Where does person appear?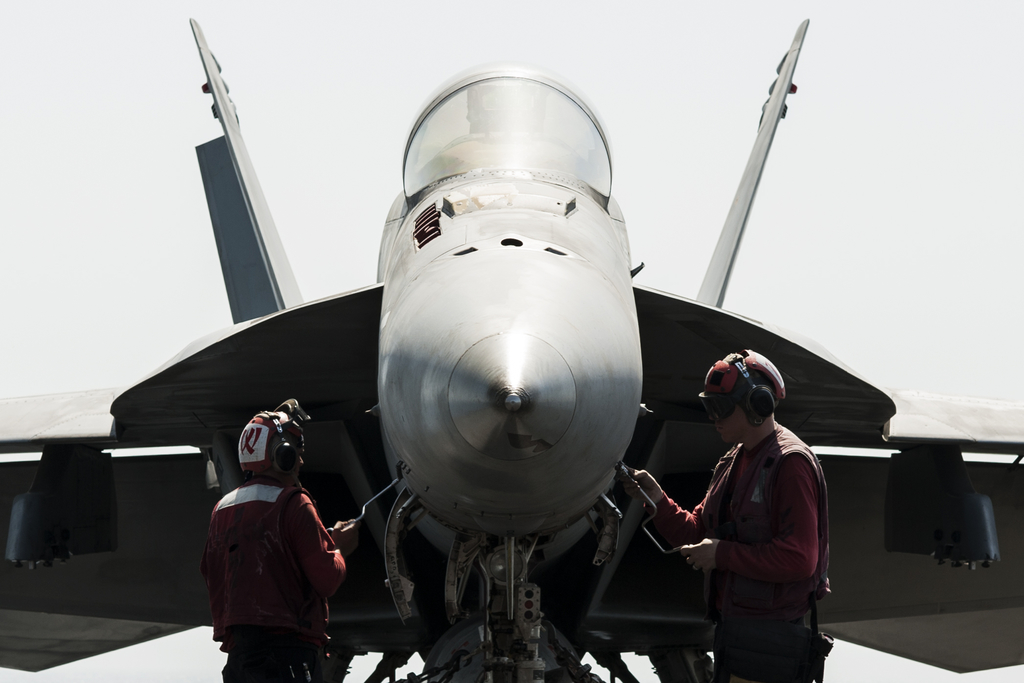
Appears at crop(634, 351, 836, 682).
